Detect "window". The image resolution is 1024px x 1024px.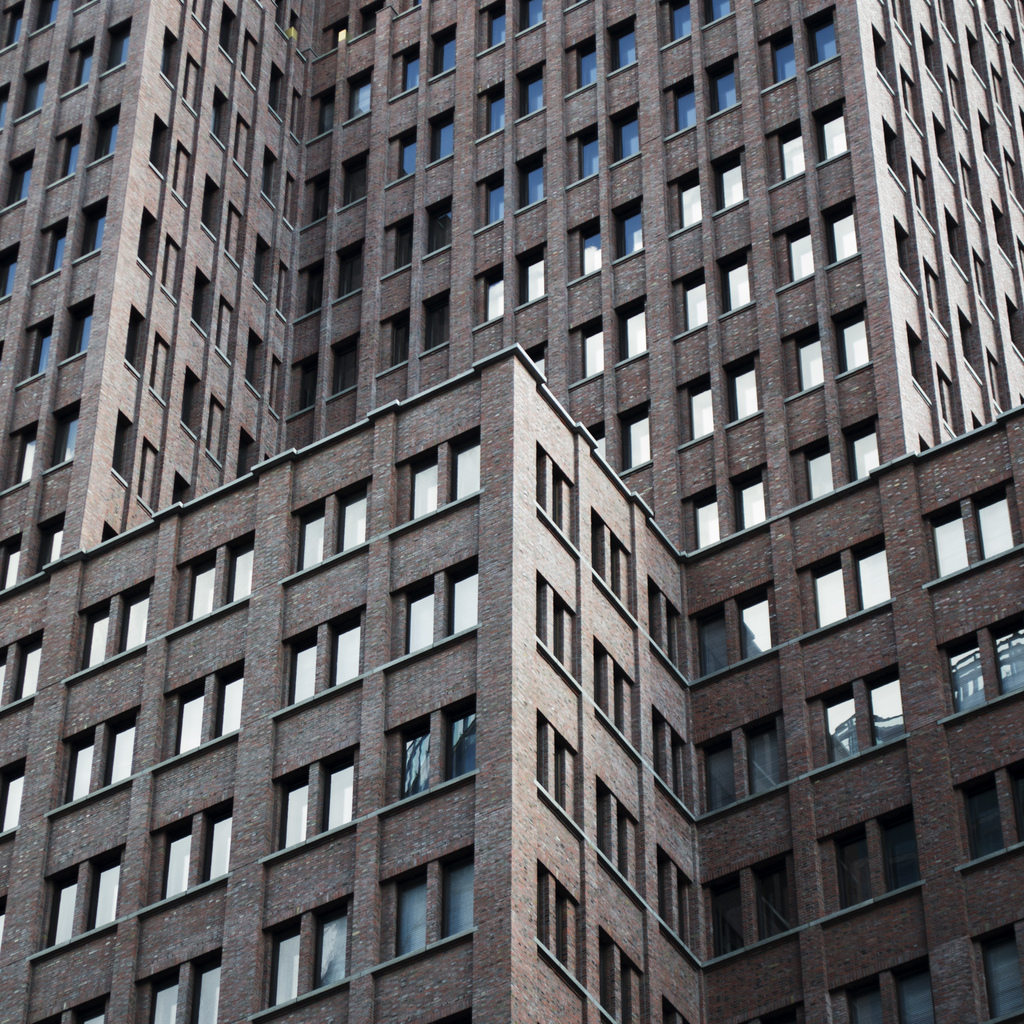
<bbox>0, 755, 26, 844</bbox>.
